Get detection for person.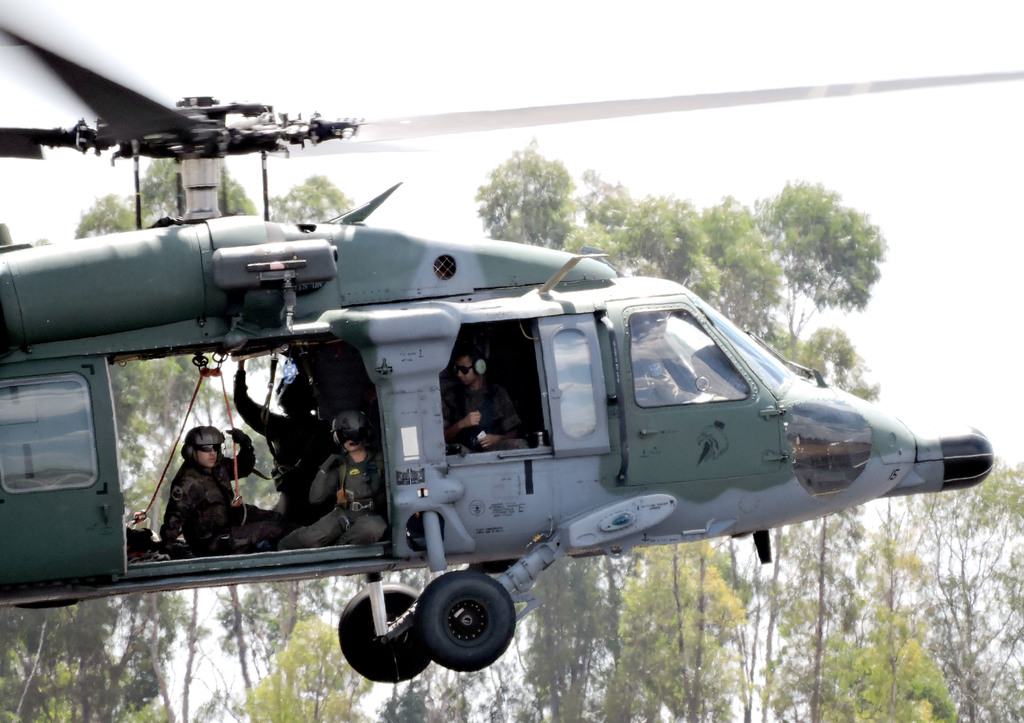
Detection: box(159, 425, 285, 556).
